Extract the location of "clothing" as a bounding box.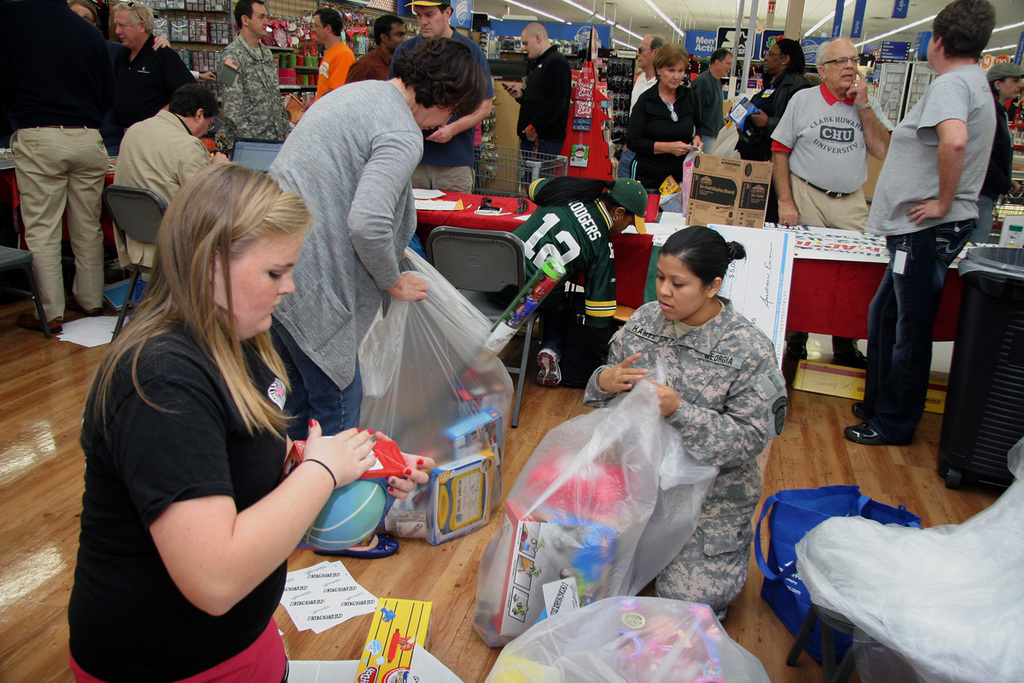
pyautogui.locateOnScreen(769, 77, 899, 377).
